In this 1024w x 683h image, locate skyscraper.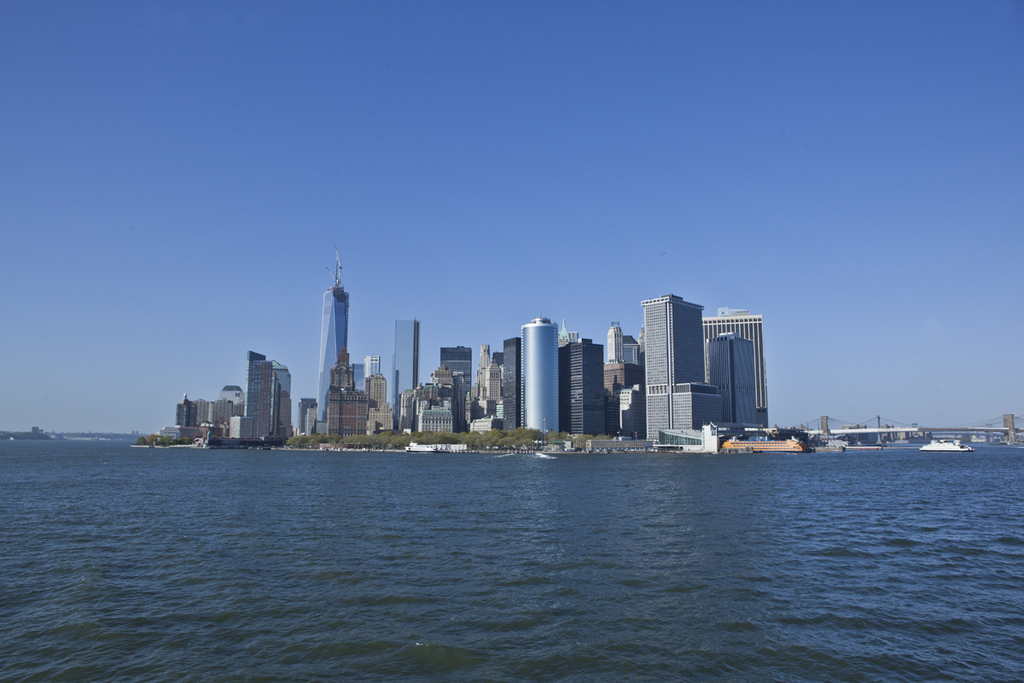
Bounding box: [left=437, top=339, right=471, bottom=433].
